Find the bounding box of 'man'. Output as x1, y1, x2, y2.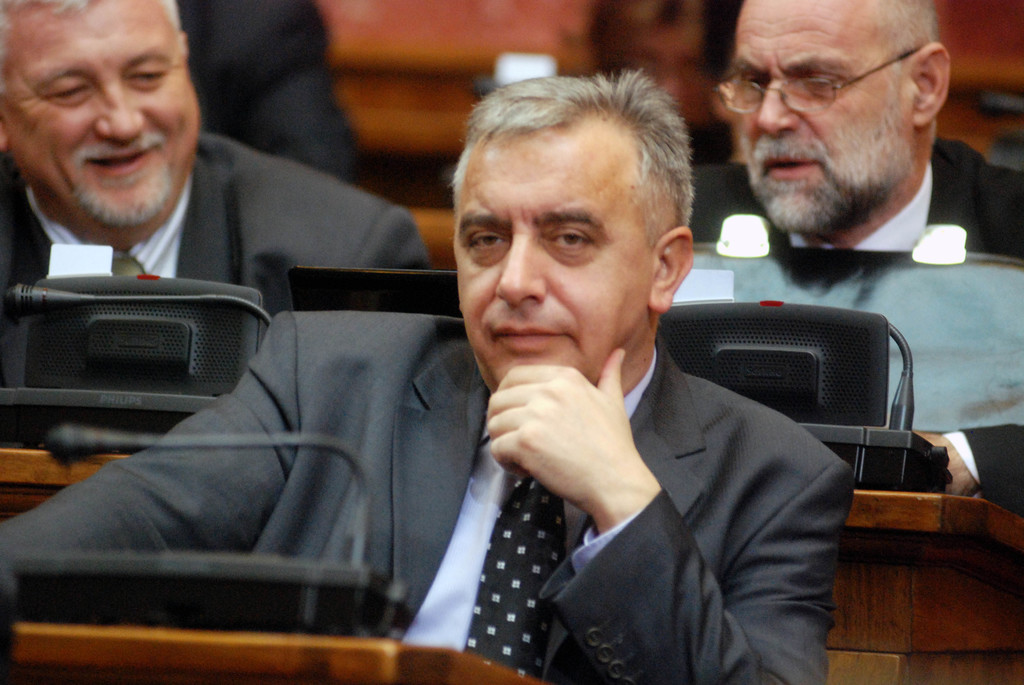
692, 0, 1023, 262.
